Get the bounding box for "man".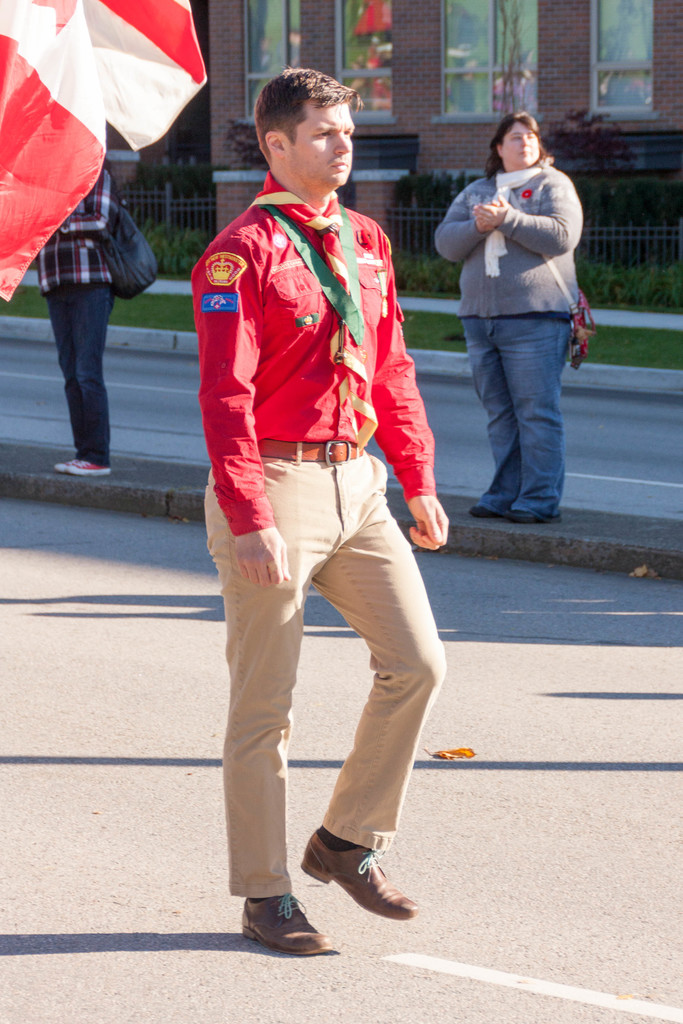
(left=182, top=63, right=468, bottom=966).
